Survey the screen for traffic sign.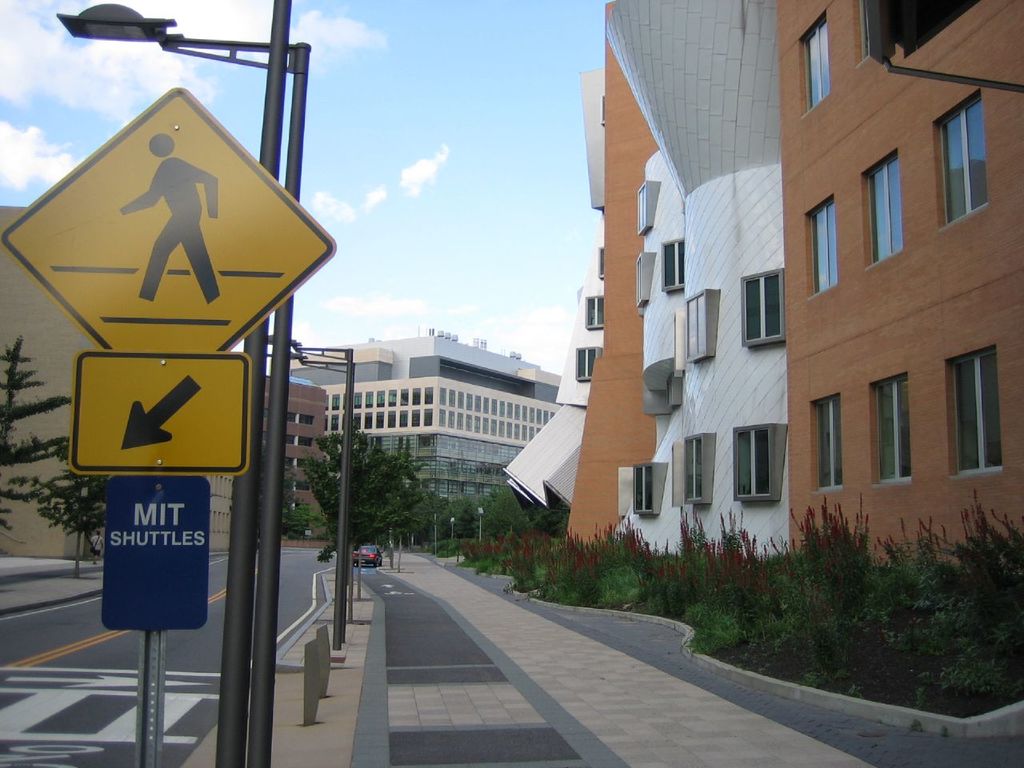
Survey found: 71:348:255:474.
